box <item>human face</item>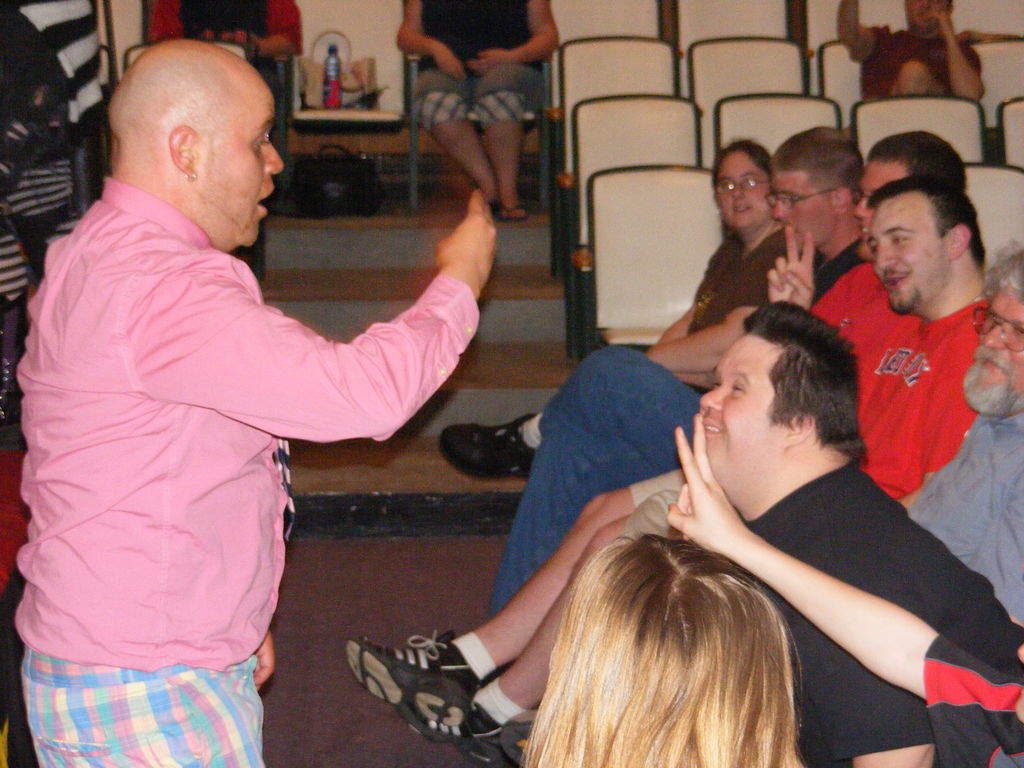
region(771, 170, 828, 241)
